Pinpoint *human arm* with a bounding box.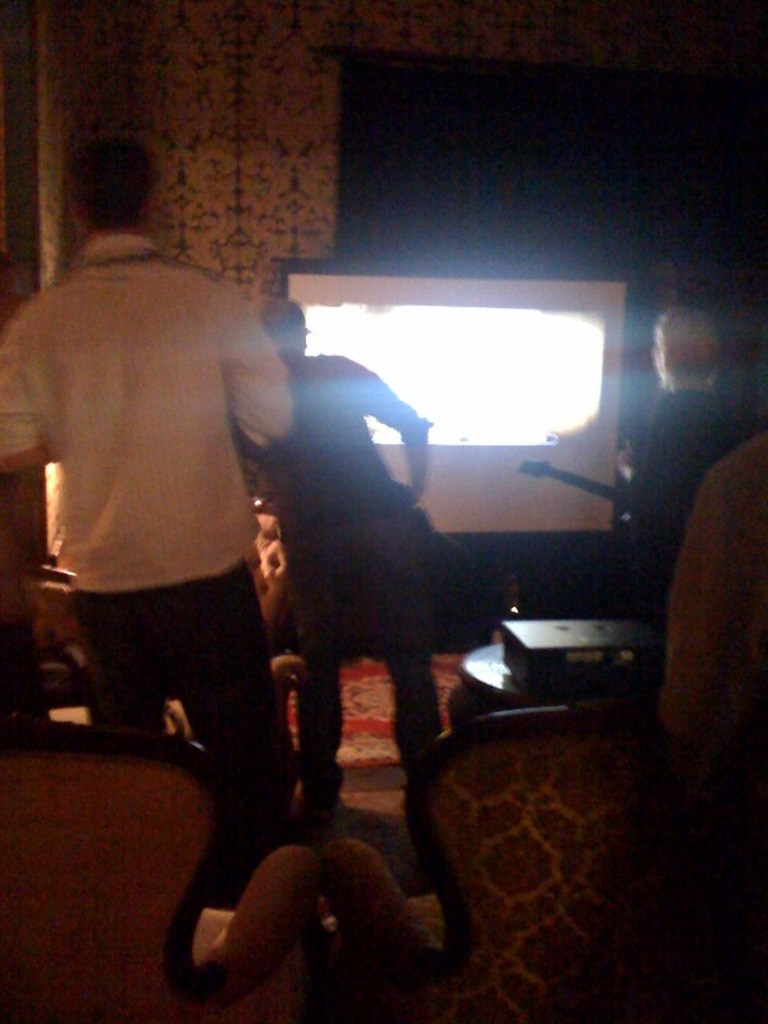
<box>219,275,300,448</box>.
